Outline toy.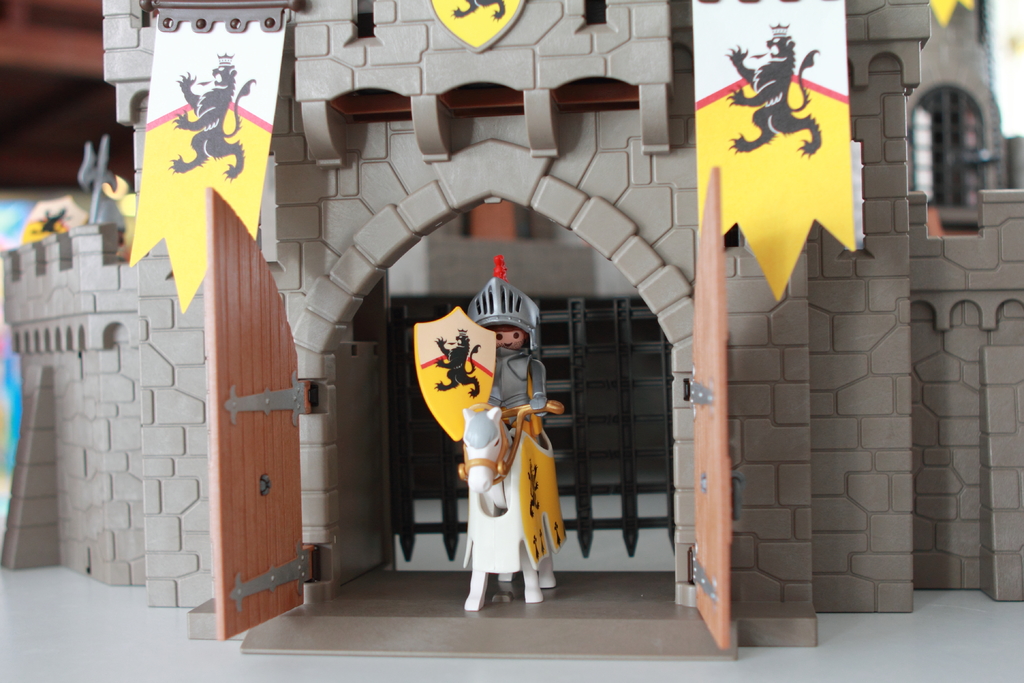
Outline: (x1=458, y1=279, x2=552, y2=479).
